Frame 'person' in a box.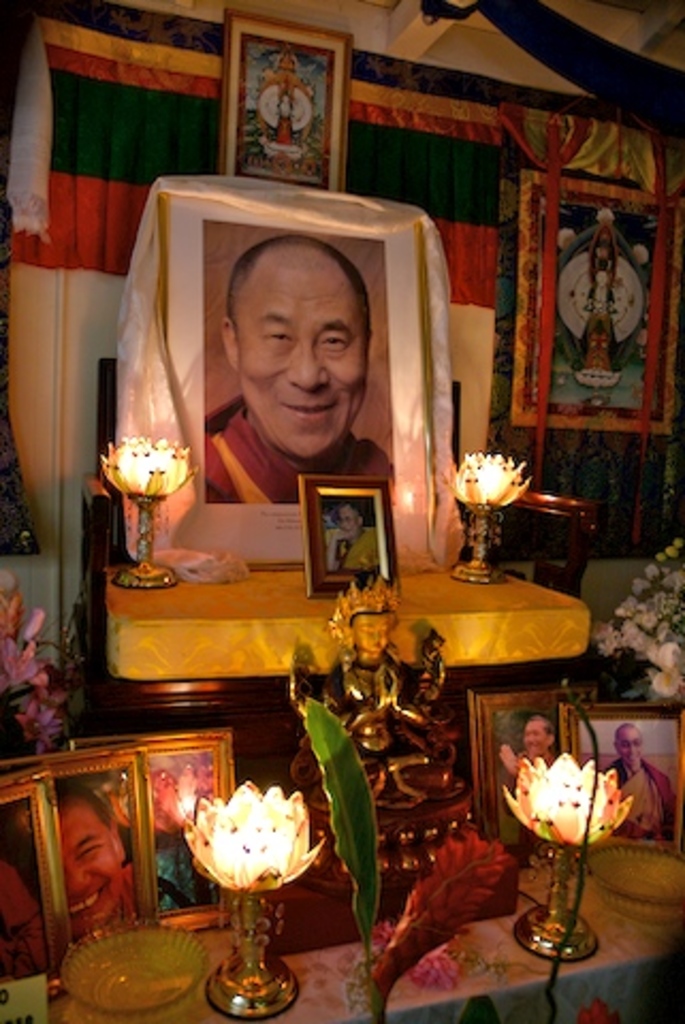
62/783/152/939.
